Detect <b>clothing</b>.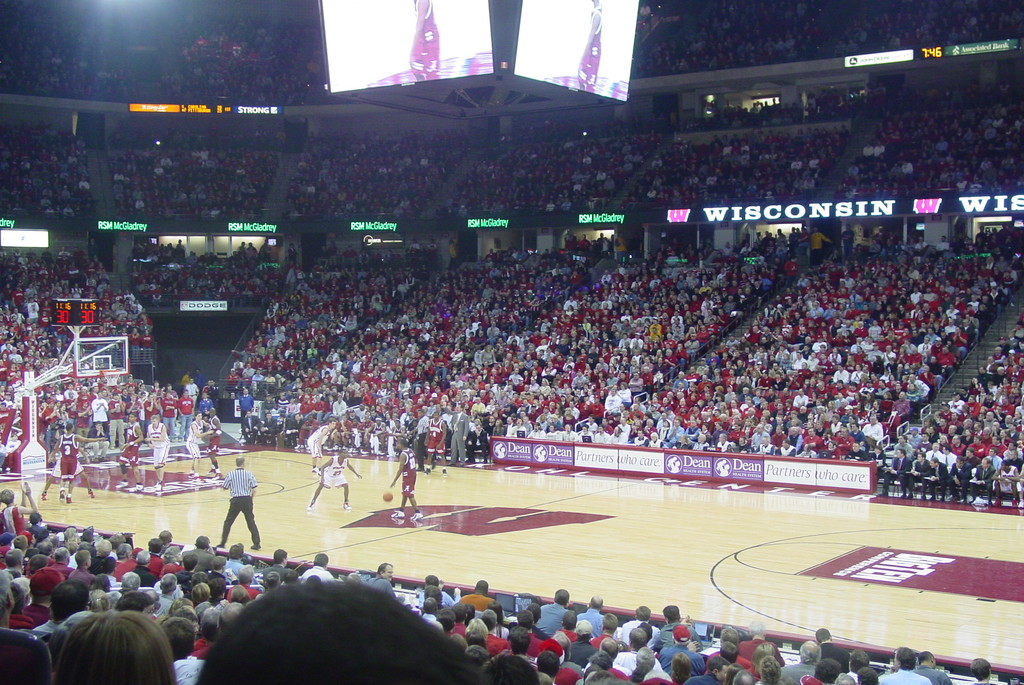
Detected at x1=424 y1=418 x2=446 y2=455.
